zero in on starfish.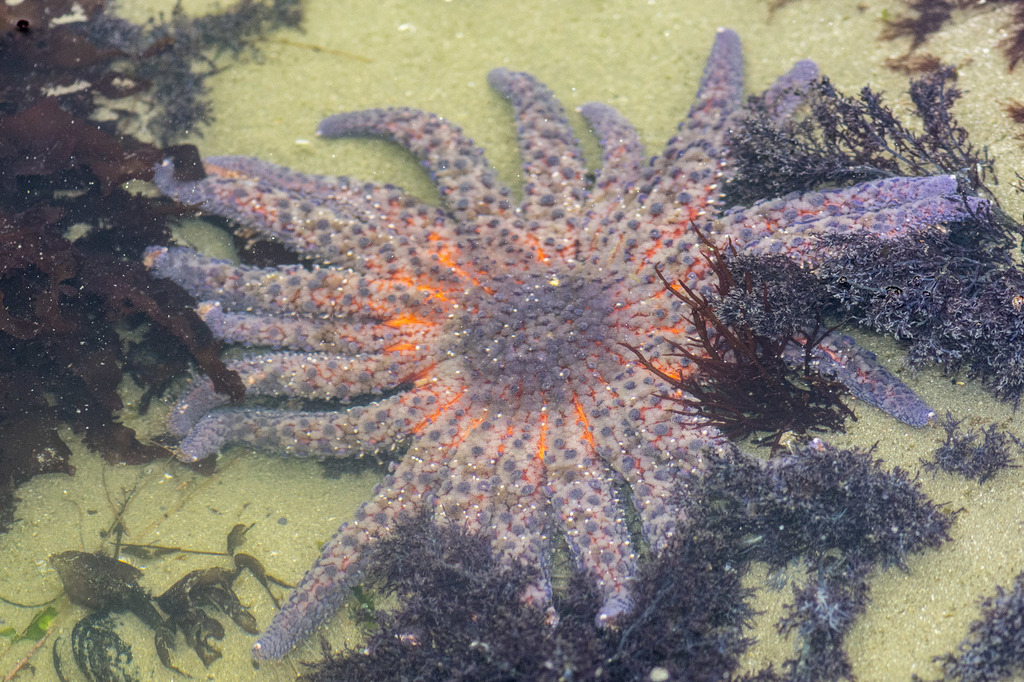
Zeroed in: (144, 25, 996, 679).
